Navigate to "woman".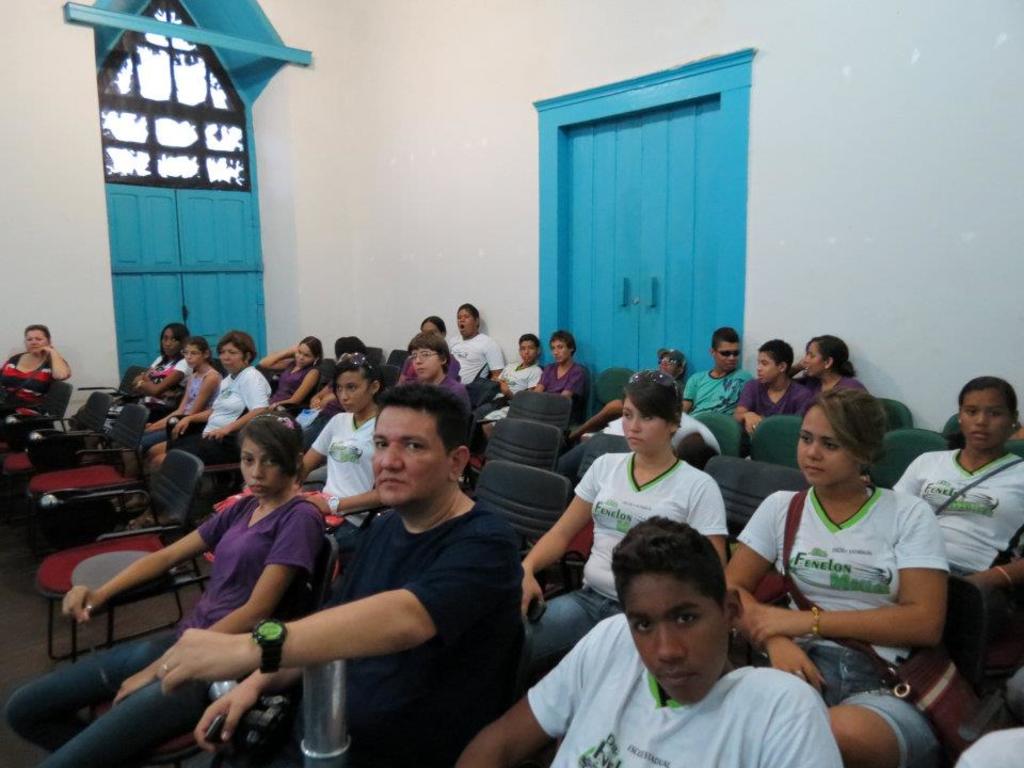
Navigation target: locate(406, 330, 473, 422).
